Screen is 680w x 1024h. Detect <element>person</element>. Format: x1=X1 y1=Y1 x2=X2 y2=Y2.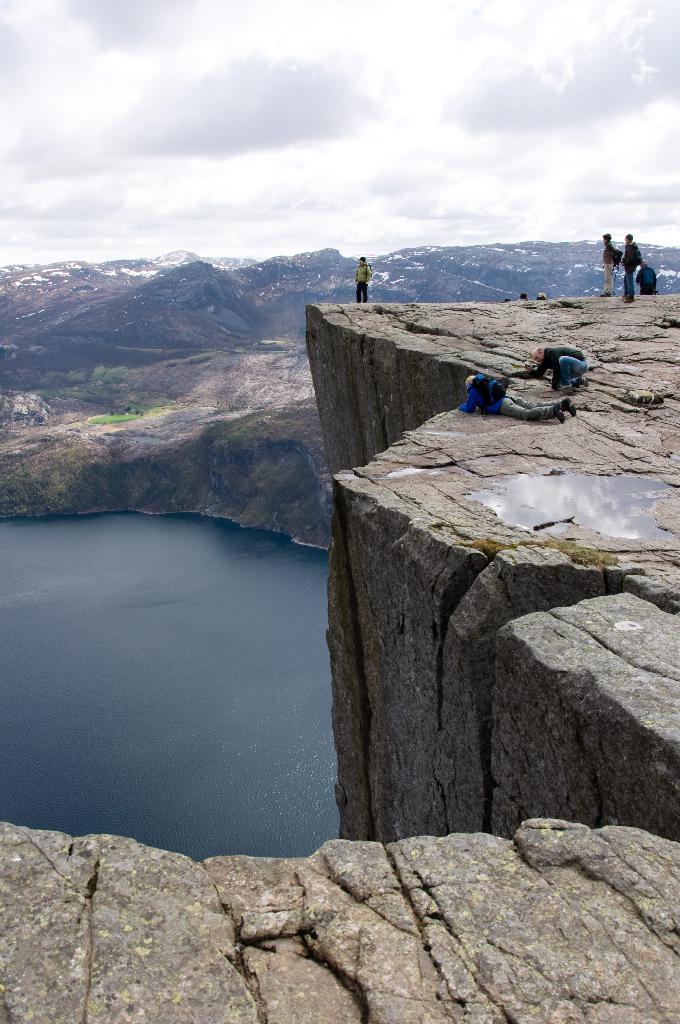
x1=617 y1=228 x2=643 y2=304.
